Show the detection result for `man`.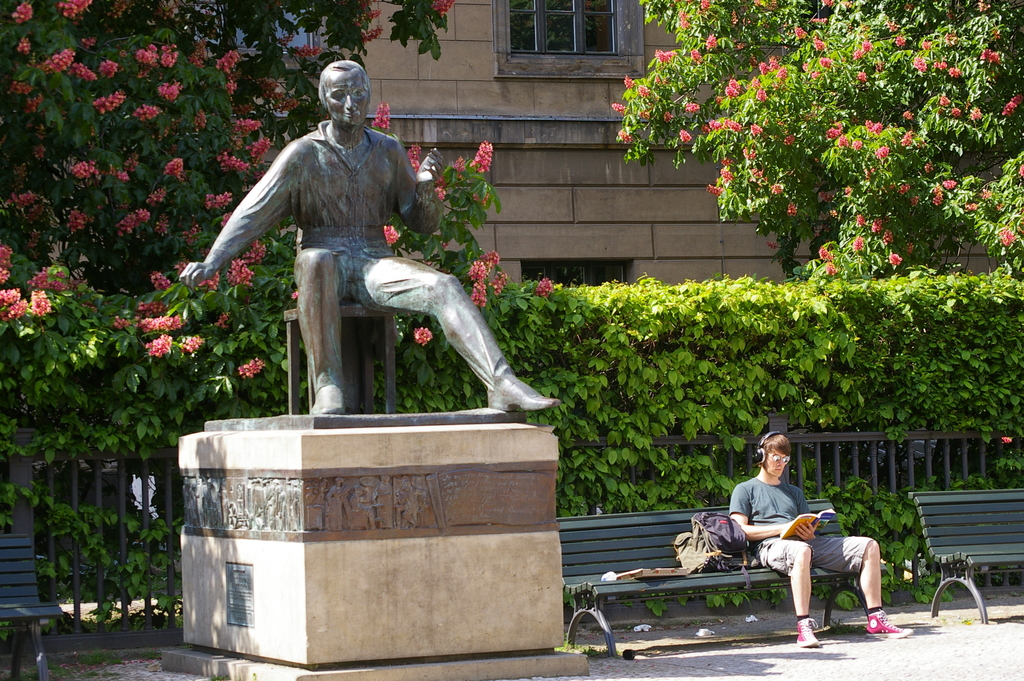
<bbox>701, 454, 881, 629</bbox>.
